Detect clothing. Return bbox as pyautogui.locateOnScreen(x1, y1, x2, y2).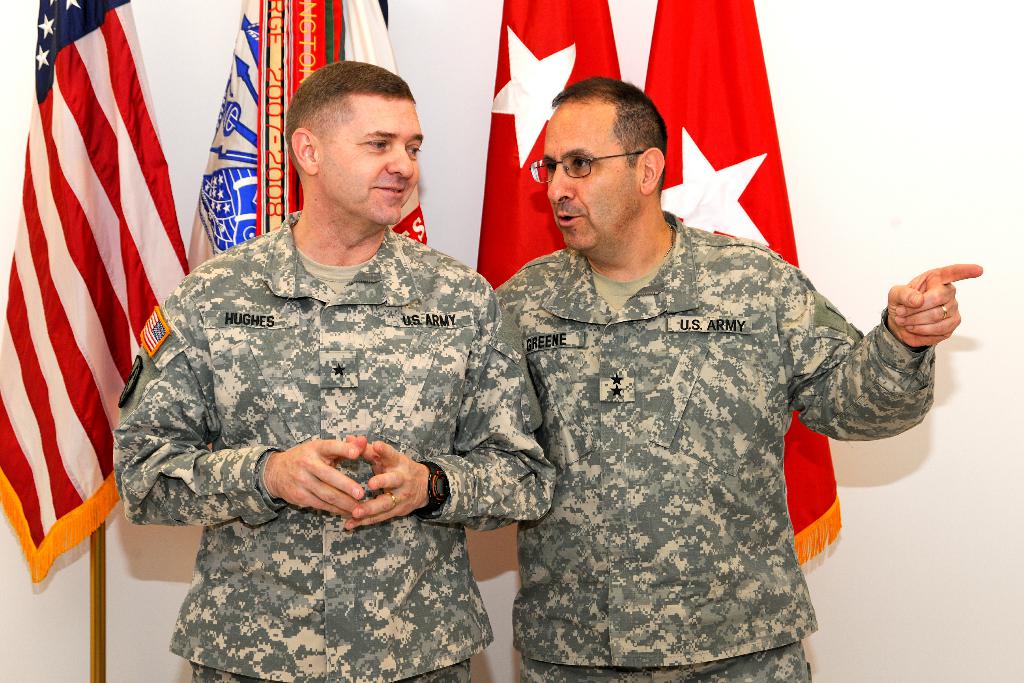
pyautogui.locateOnScreen(449, 190, 938, 661).
